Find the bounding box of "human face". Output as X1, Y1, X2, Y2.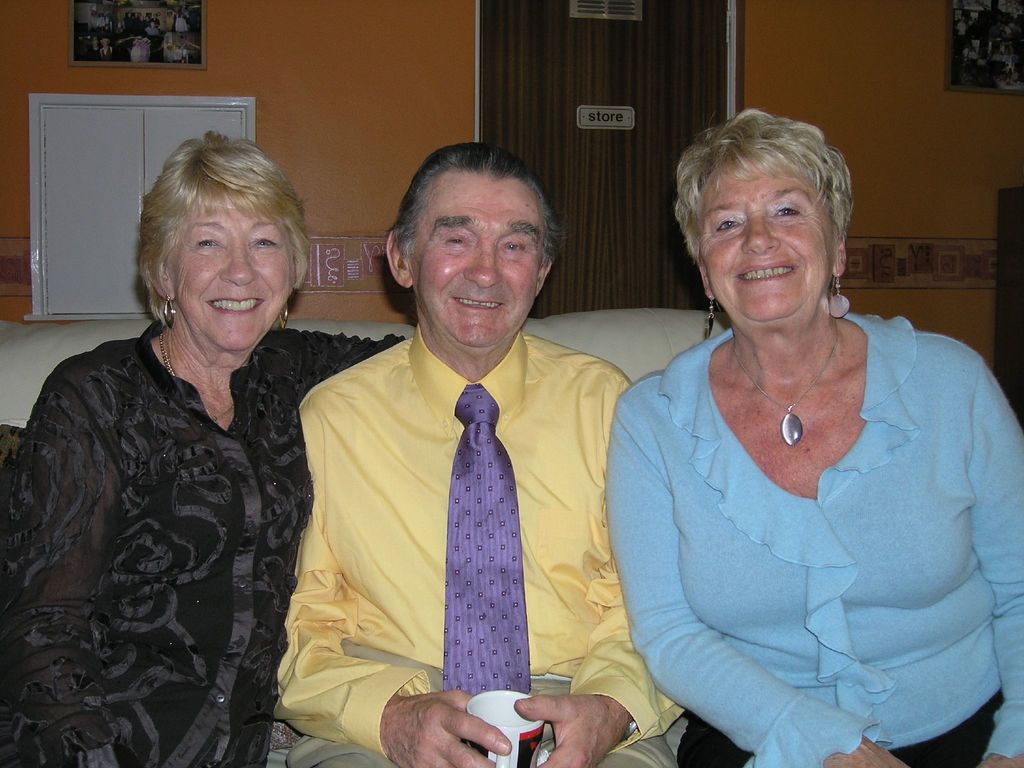
705, 167, 836, 322.
